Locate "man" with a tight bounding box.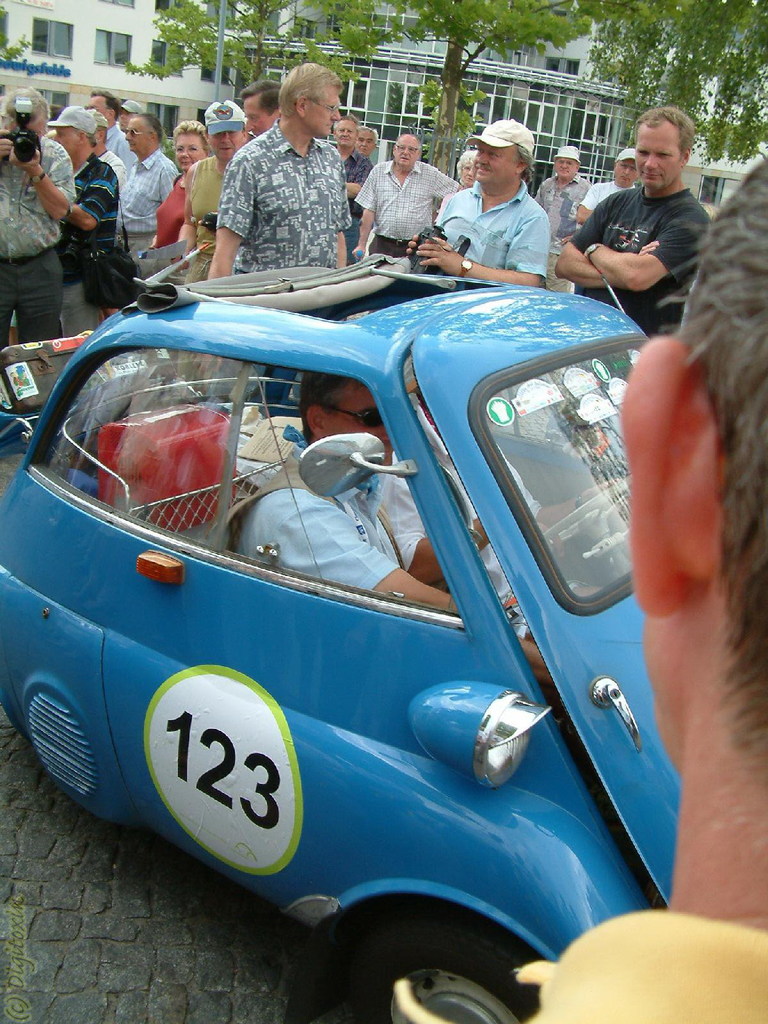
l=119, t=113, r=180, b=275.
